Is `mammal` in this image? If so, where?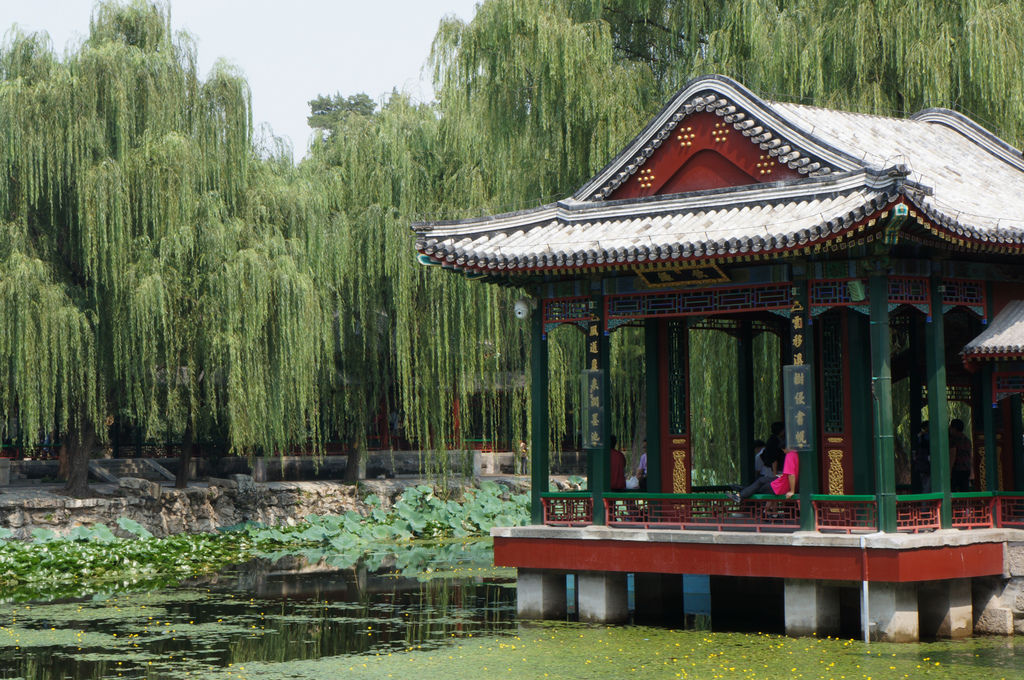
Yes, at select_region(947, 420, 975, 491).
